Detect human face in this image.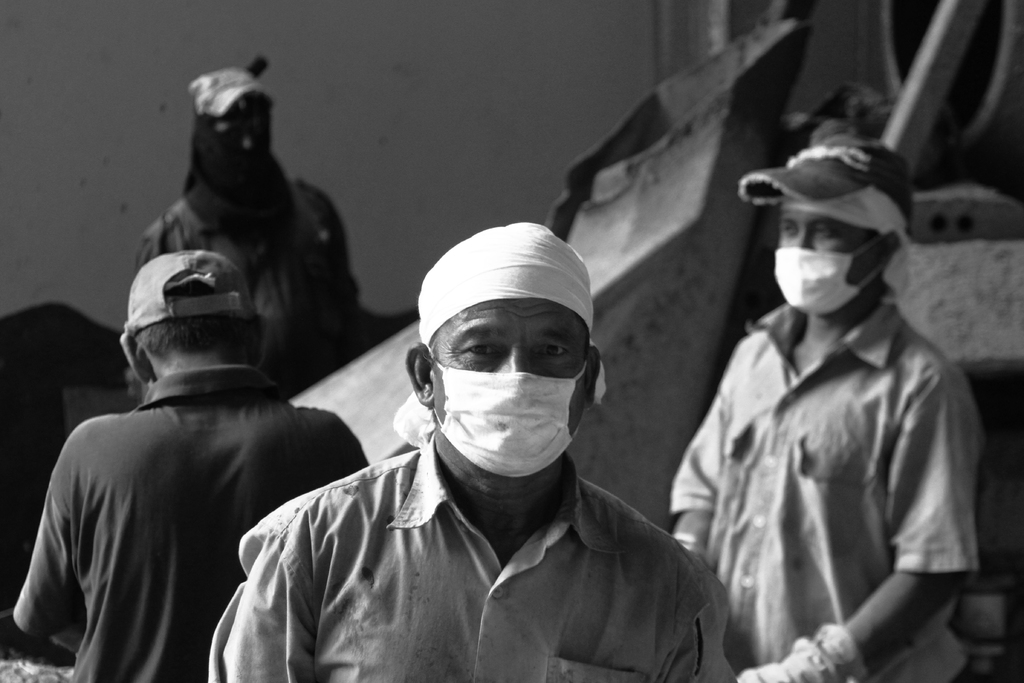
Detection: 429:302:582:472.
